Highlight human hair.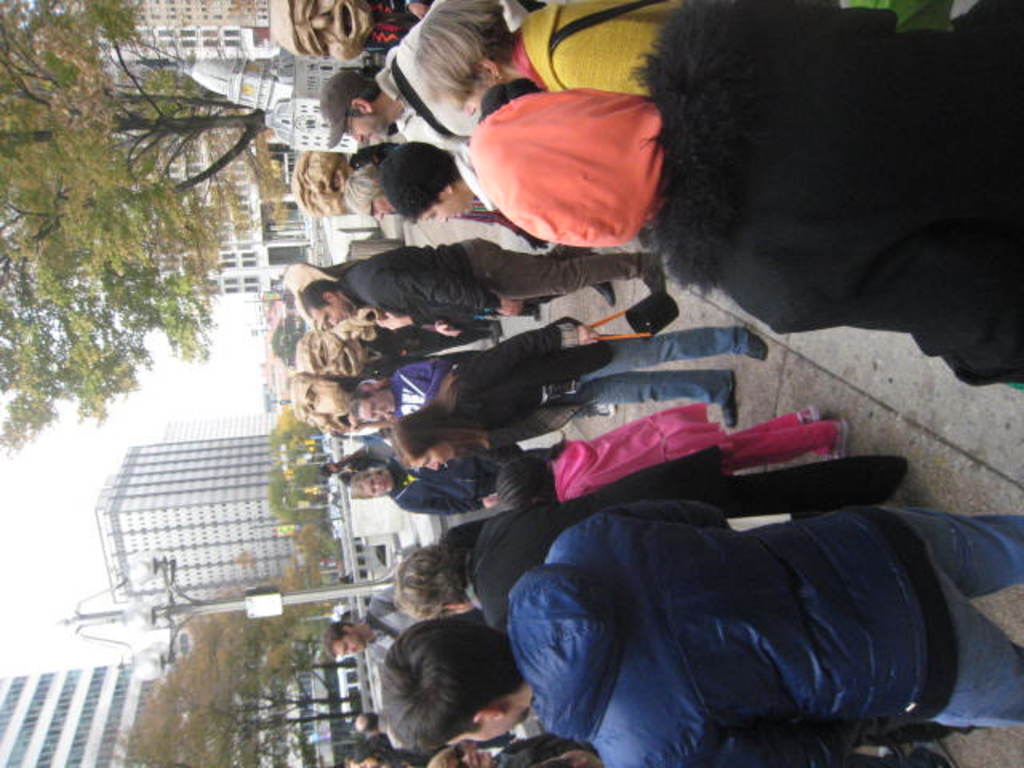
Highlighted region: Rect(352, 389, 379, 424).
